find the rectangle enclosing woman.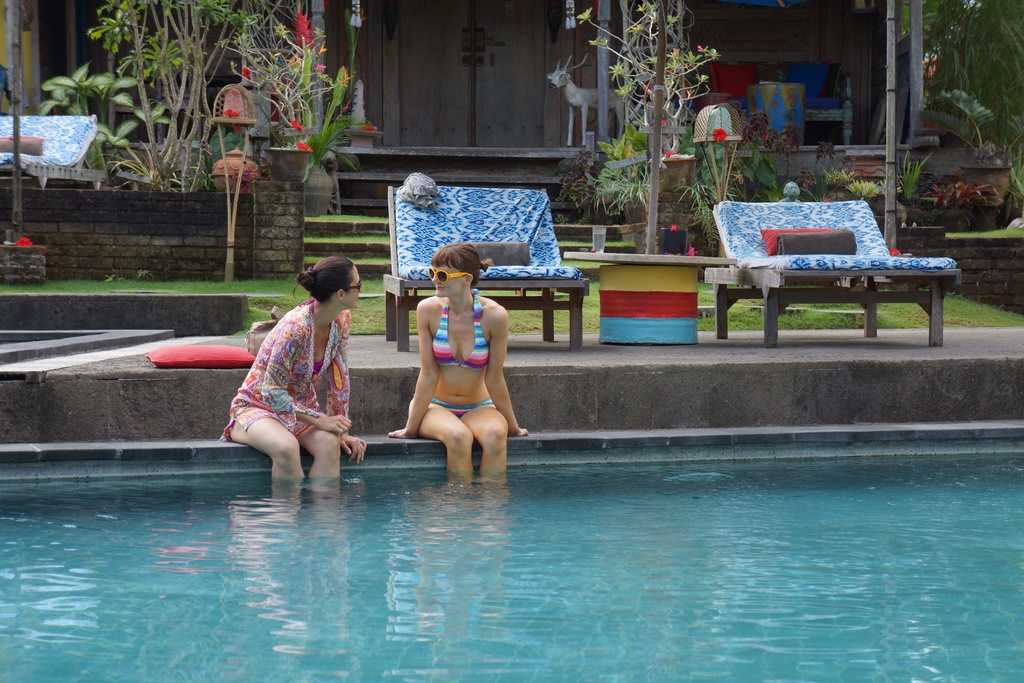
bbox=[385, 237, 525, 475].
